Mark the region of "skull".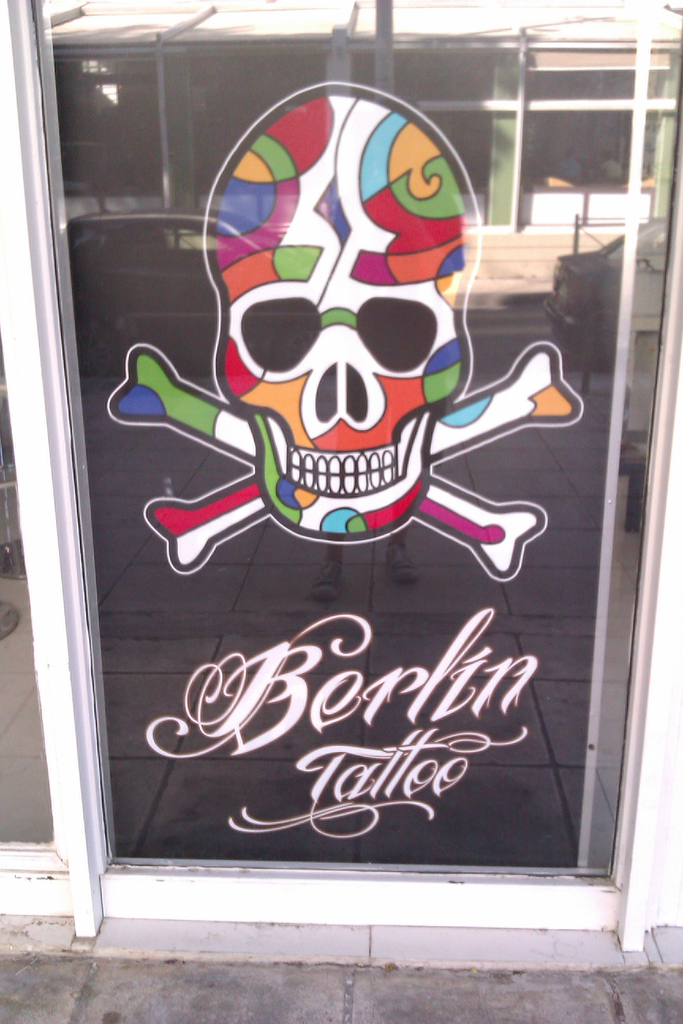
Region: 192/65/475/536.
